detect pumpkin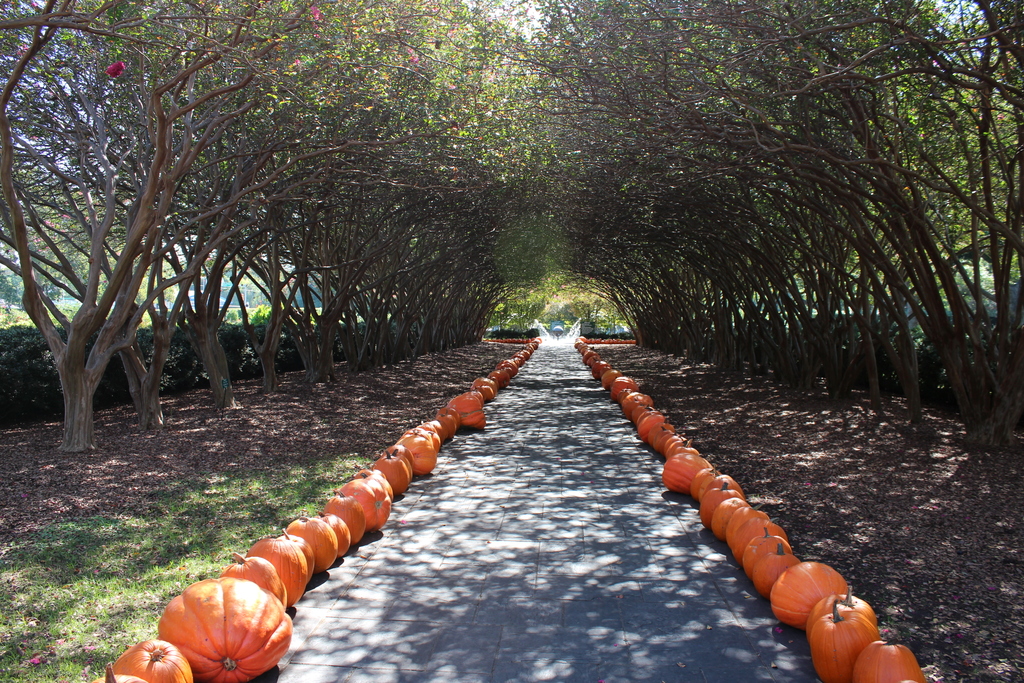
bbox=[116, 638, 193, 682]
